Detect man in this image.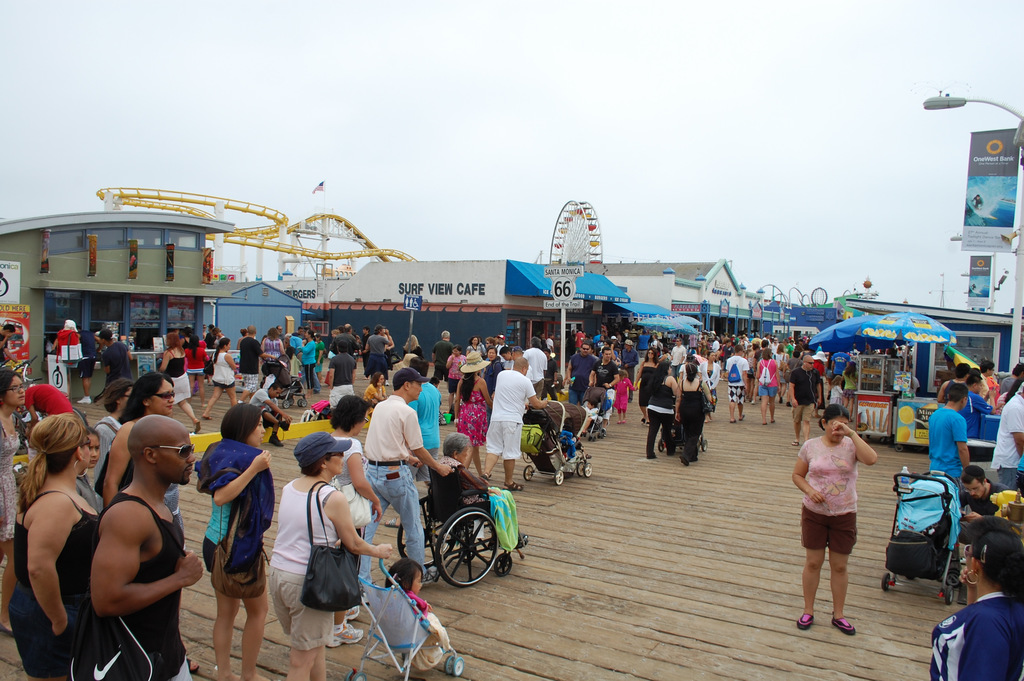
Detection: <region>330, 339, 356, 407</region>.
